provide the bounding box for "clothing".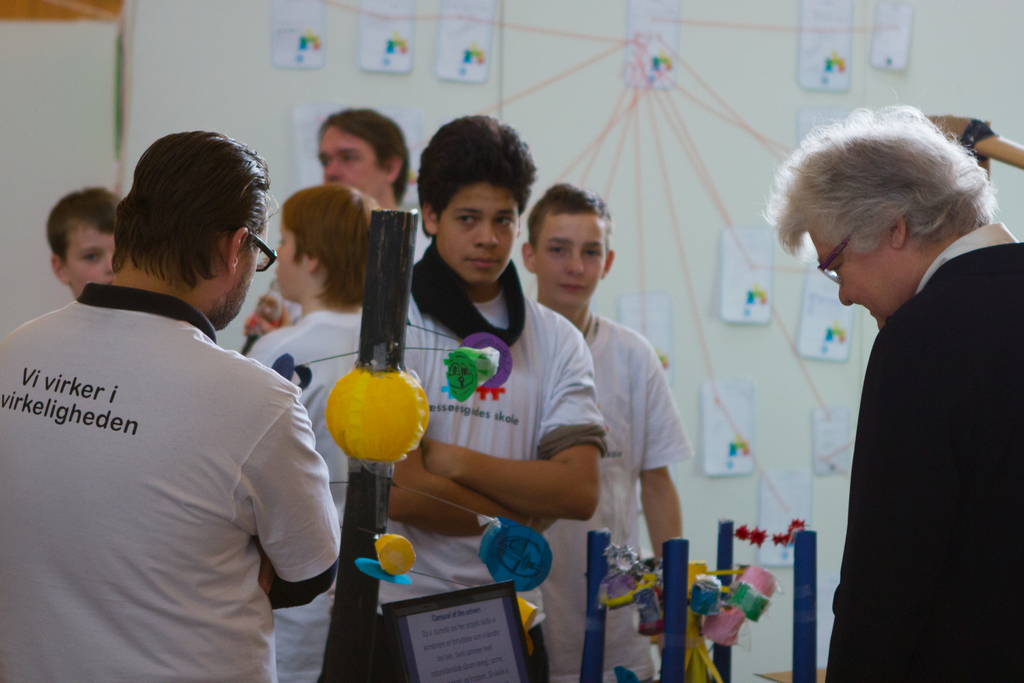
detection(237, 277, 304, 357).
